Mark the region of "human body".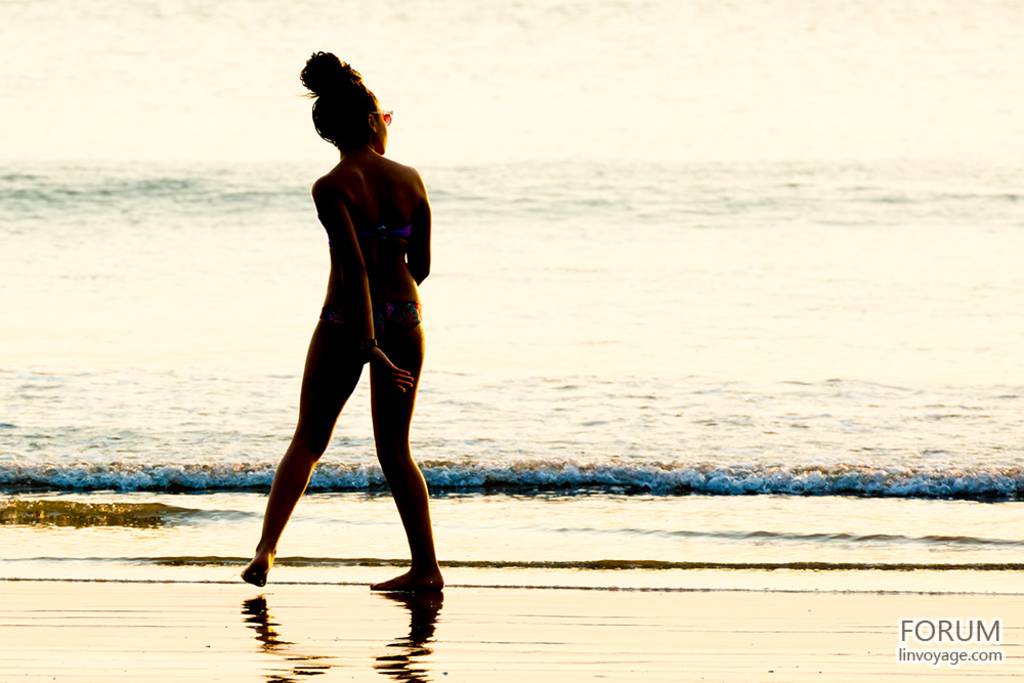
Region: 245/56/437/618.
